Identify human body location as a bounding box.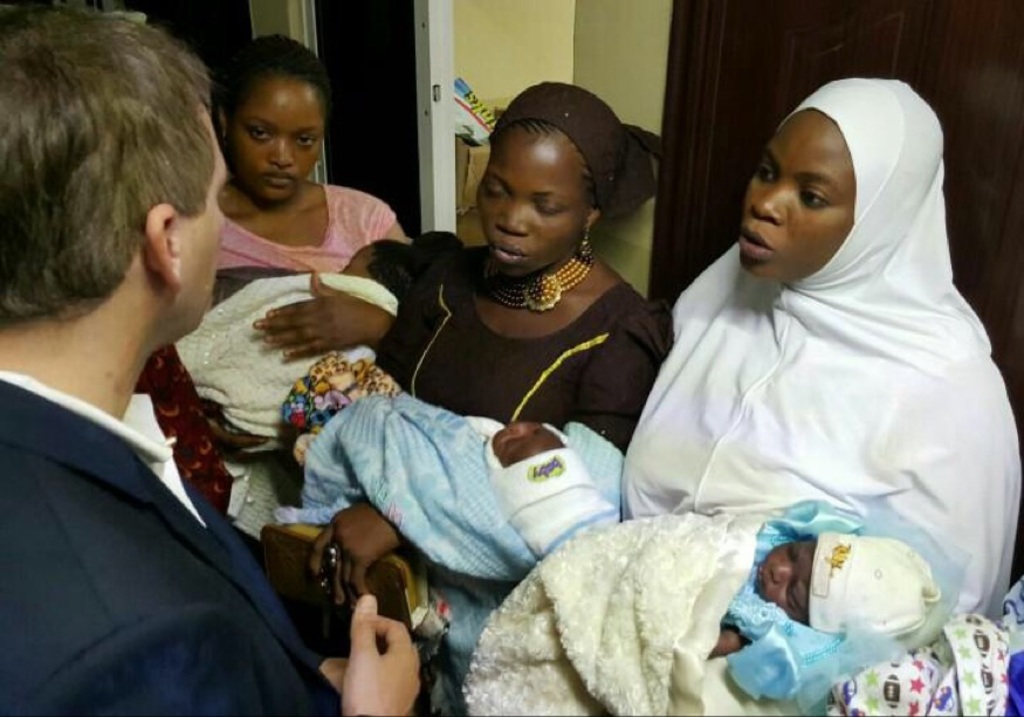
pyautogui.locateOnScreen(486, 508, 761, 675).
